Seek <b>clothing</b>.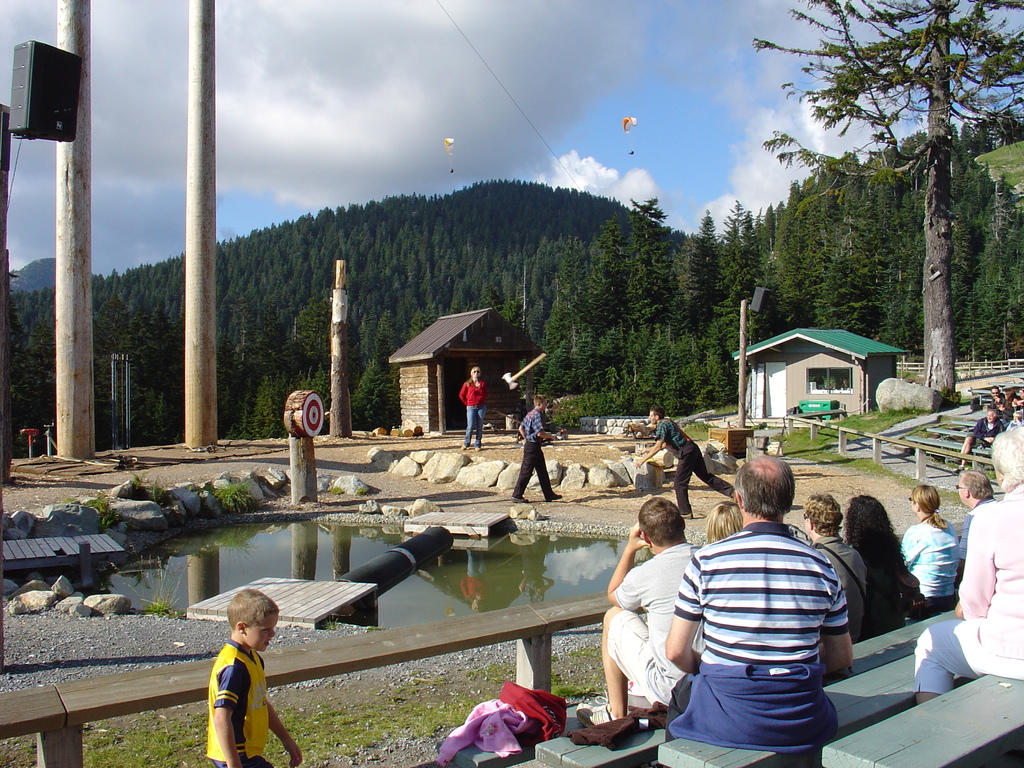
(x1=858, y1=529, x2=906, y2=636).
